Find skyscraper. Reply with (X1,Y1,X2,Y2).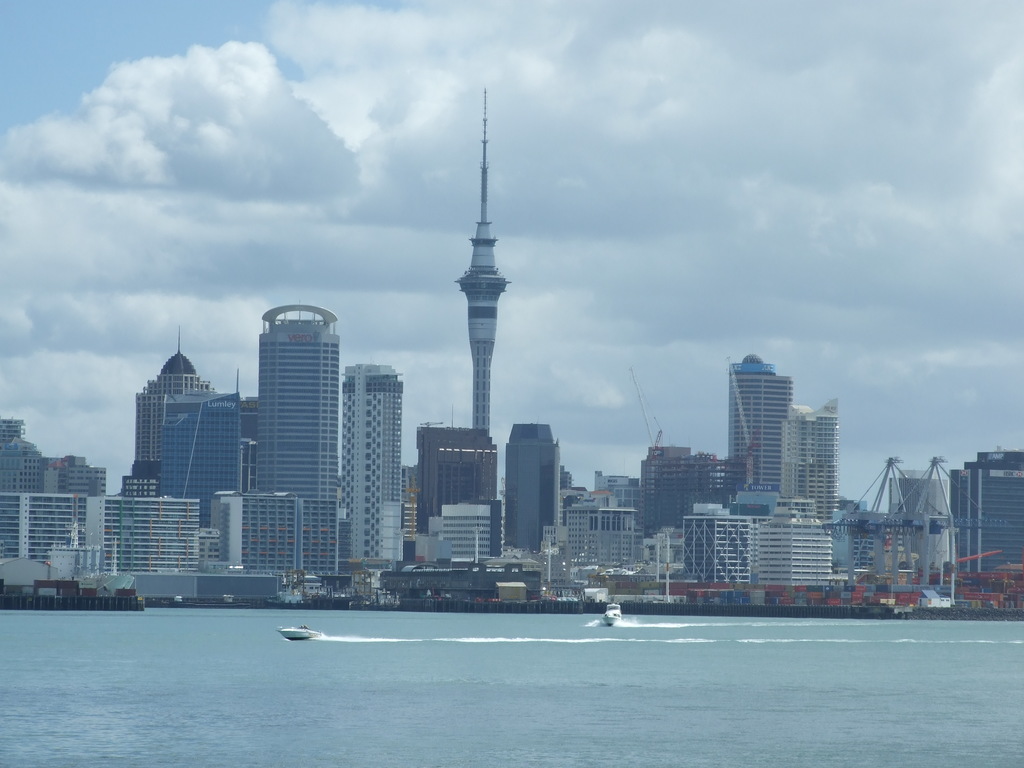
(545,497,651,576).
